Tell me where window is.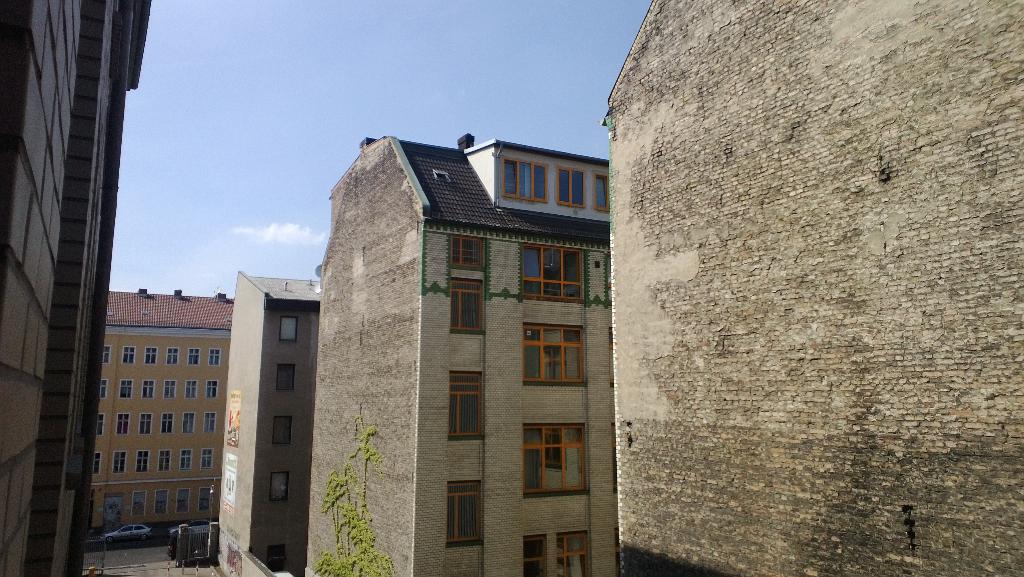
window is at detection(282, 316, 302, 346).
